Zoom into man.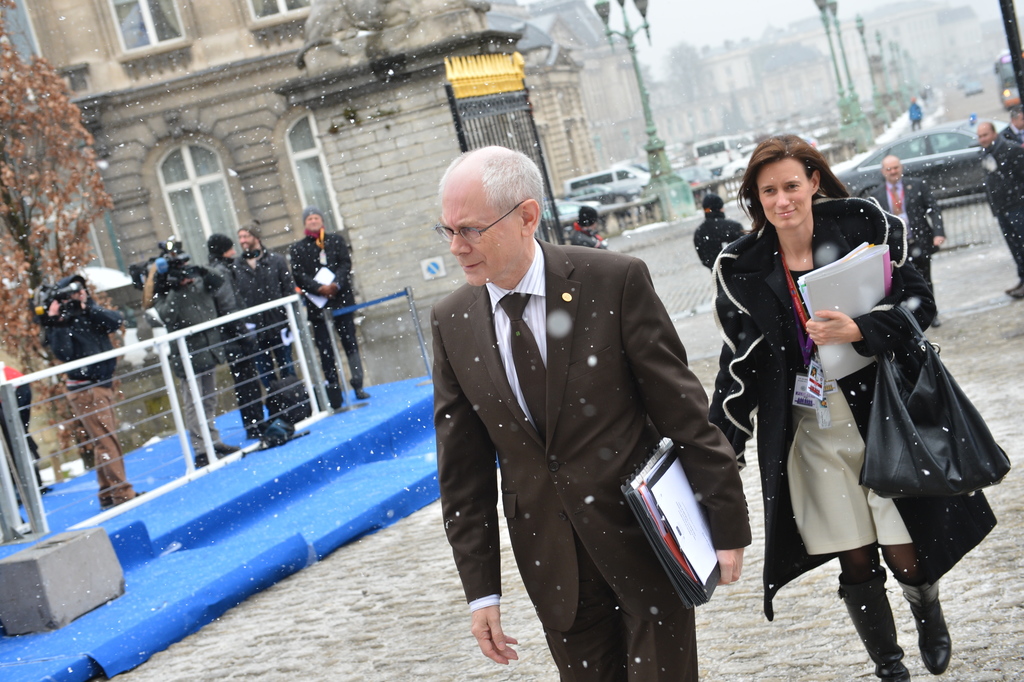
Zoom target: rect(203, 231, 295, 433).
